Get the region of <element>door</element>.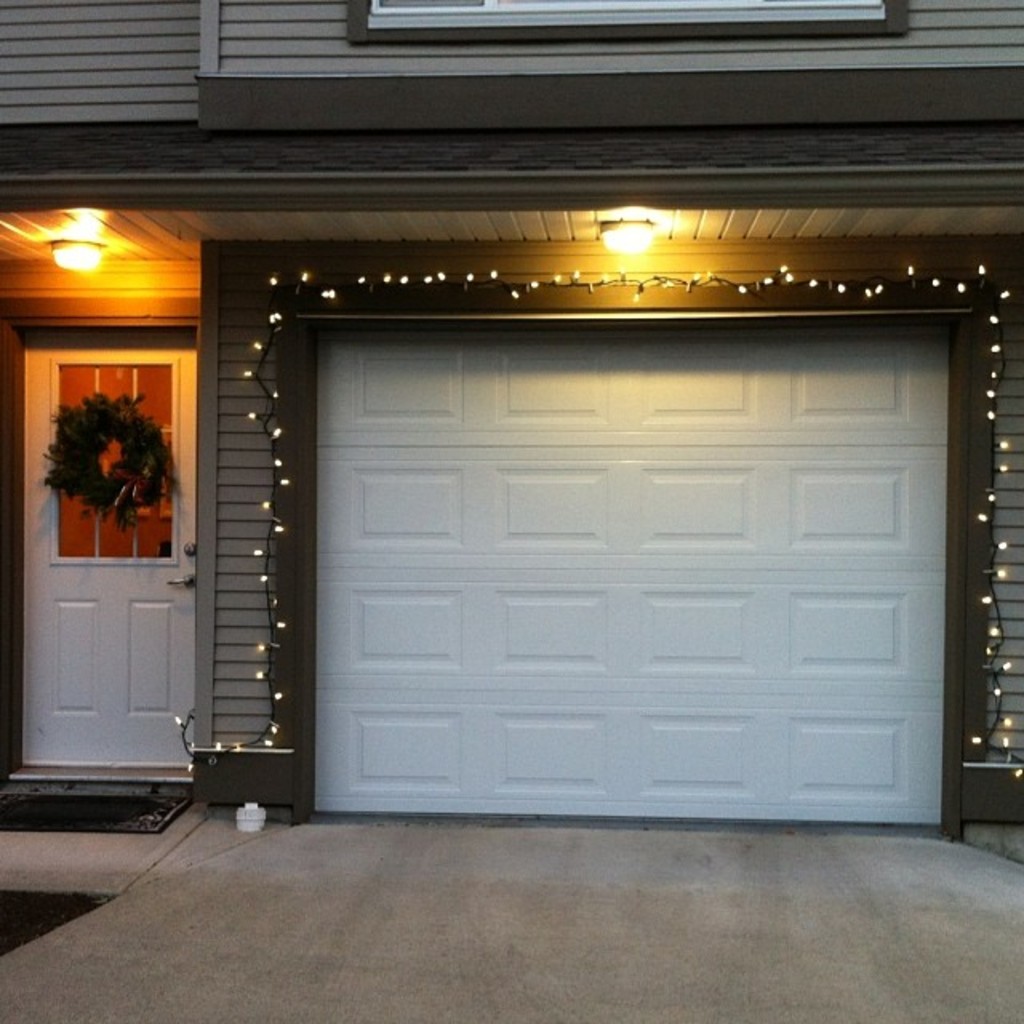
(26, 338, 192, 762).
